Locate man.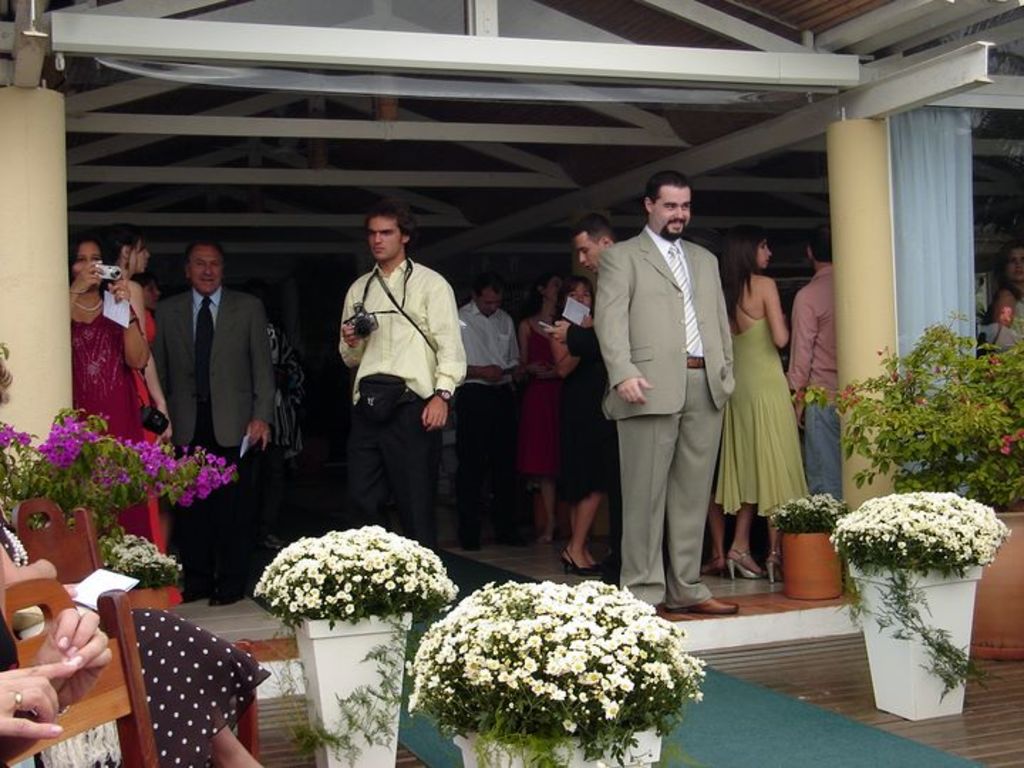
Bounding box: 781,228,839,516.
